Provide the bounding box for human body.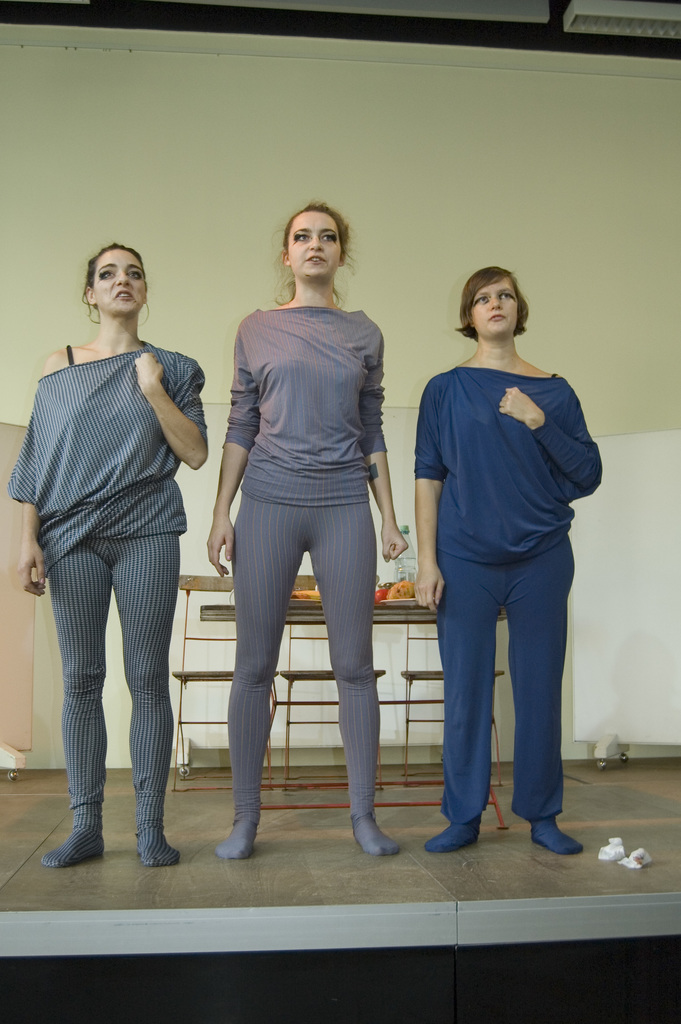
<box>17,233,208,867</box>.
